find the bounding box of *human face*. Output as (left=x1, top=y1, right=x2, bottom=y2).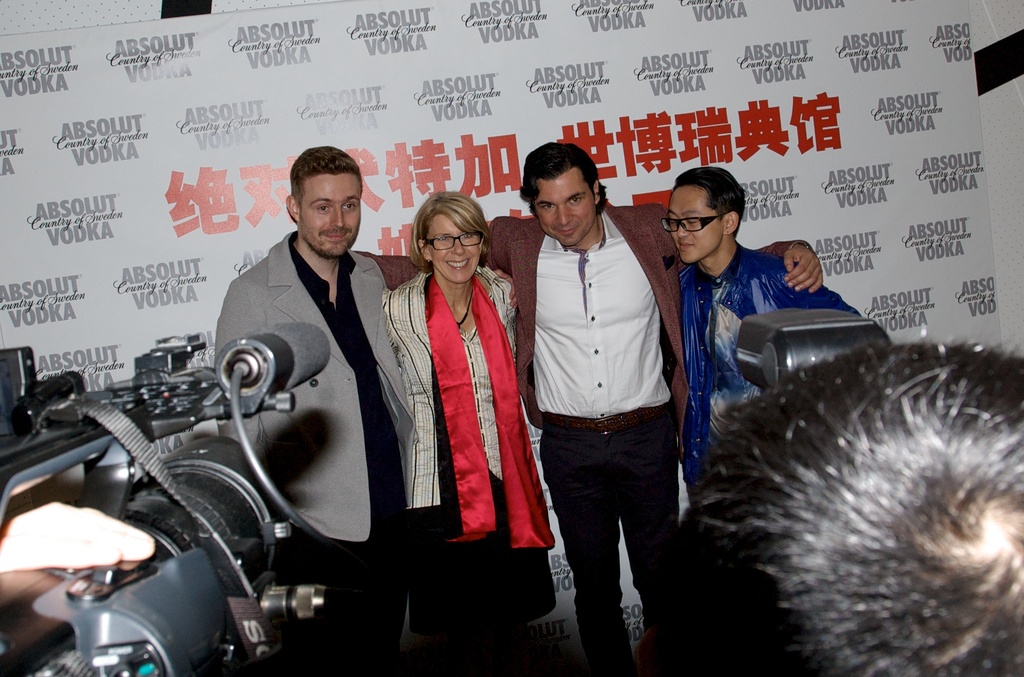
(left=428, top=212, right=477, bottom=284).
